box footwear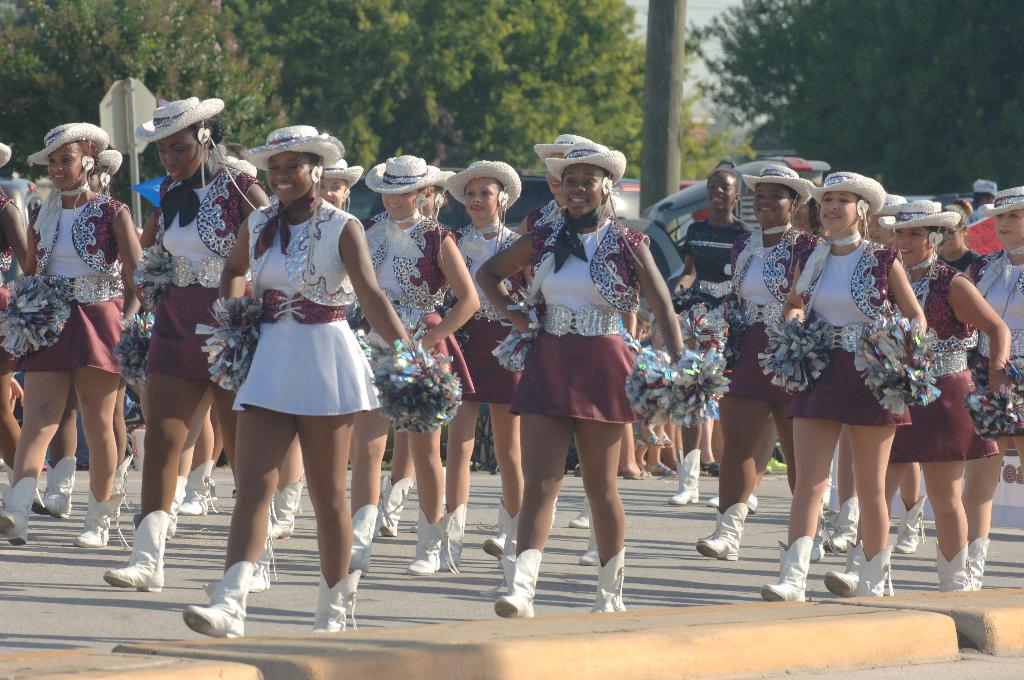
bbox(177, 575, 251, 647)
